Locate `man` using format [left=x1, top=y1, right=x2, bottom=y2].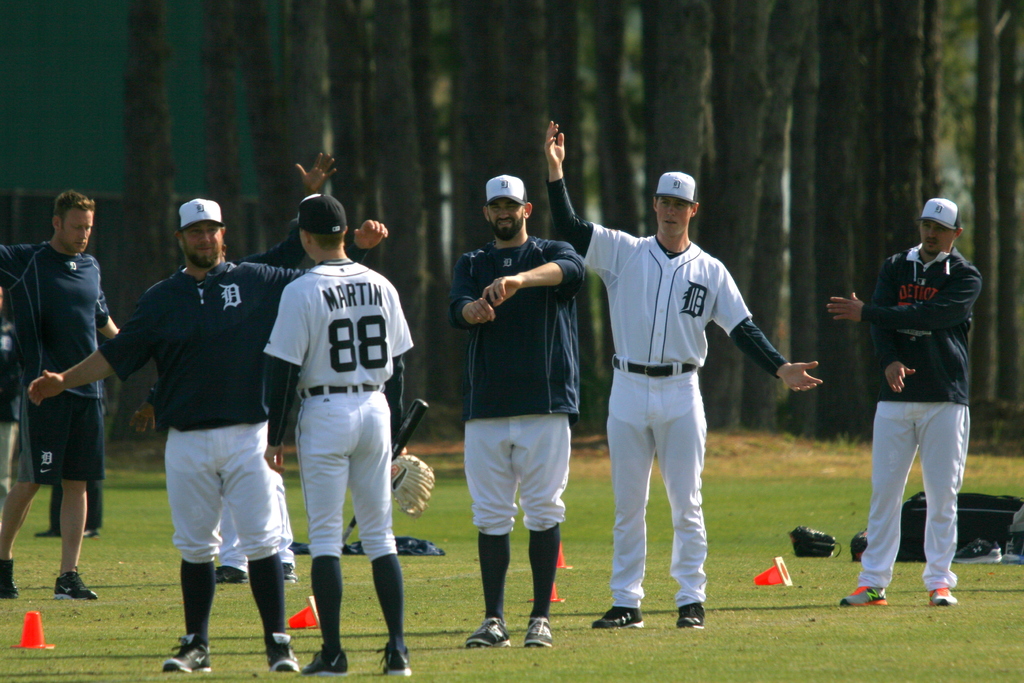
[left=456, top=170, right=590, bottom=657].
